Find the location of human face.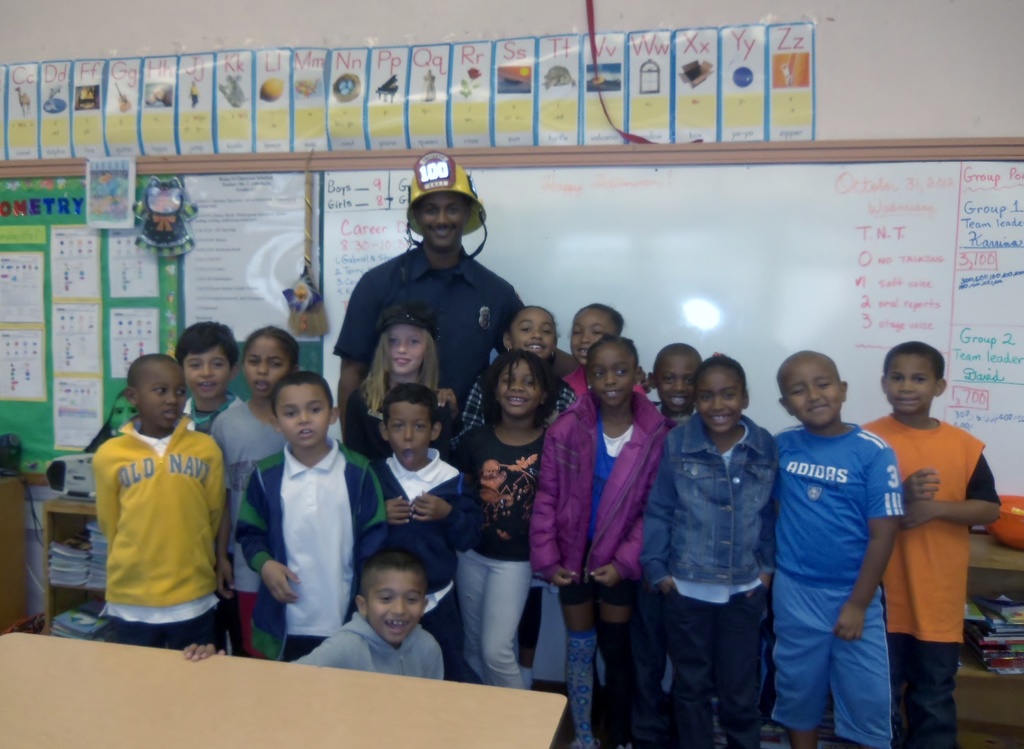
Location: select_region(494, 358, 543, 415).
